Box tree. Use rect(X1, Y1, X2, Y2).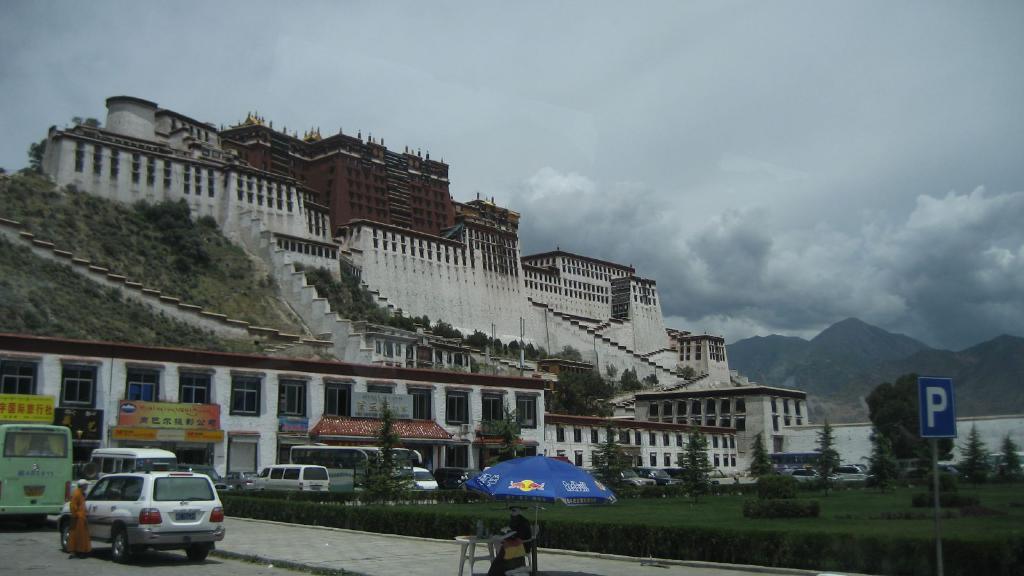
rect(812, 414, 845, 489).
